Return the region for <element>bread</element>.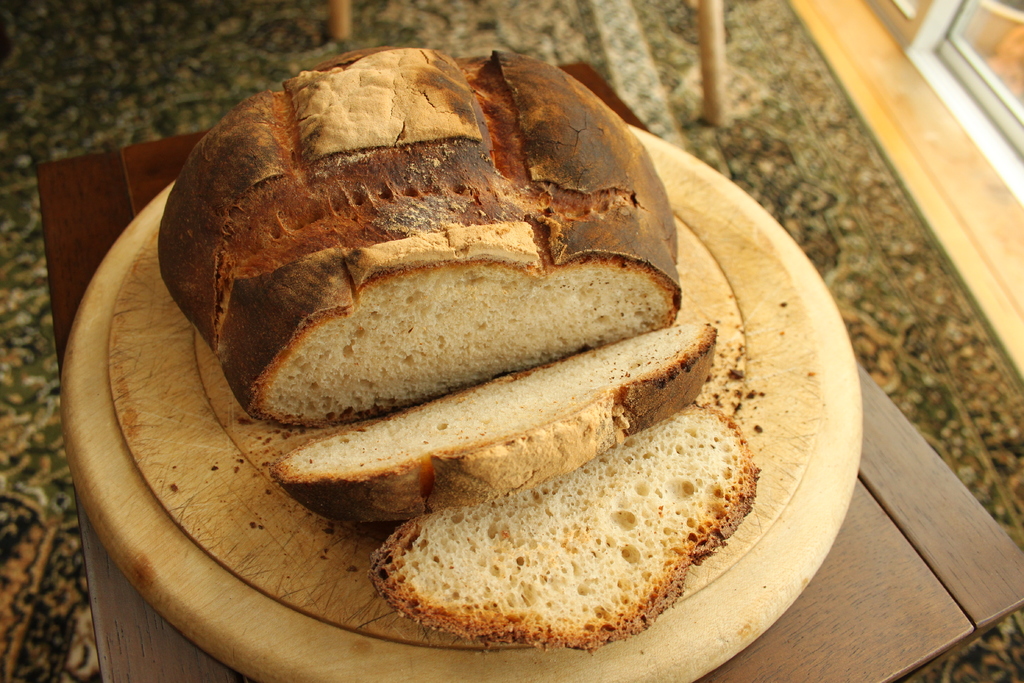
372, 402, 755, 651.
